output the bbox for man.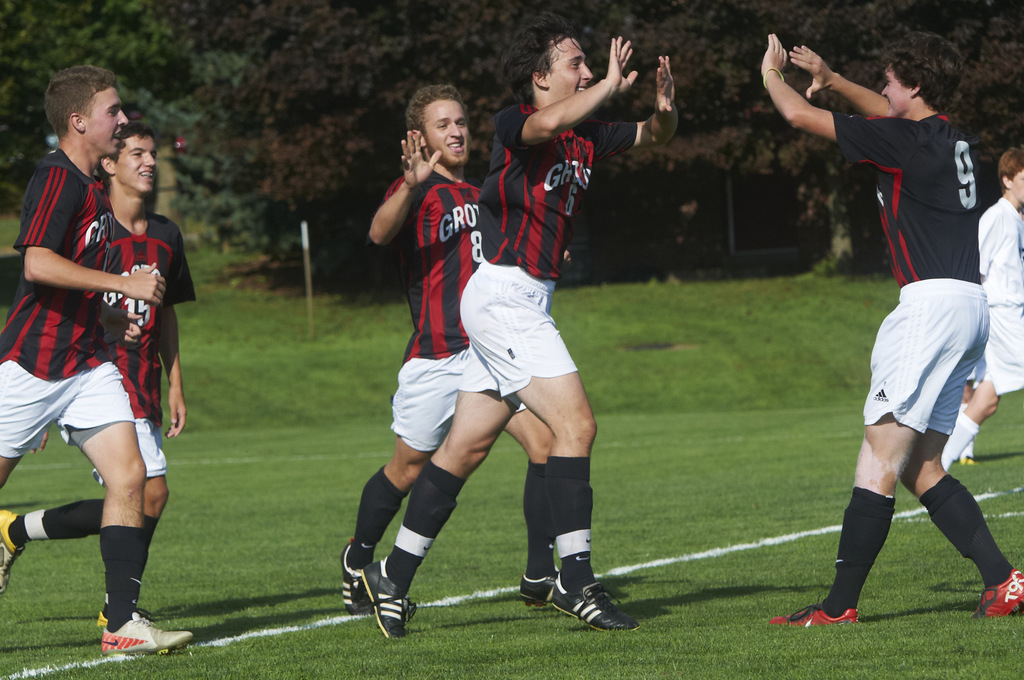
359,10,687,644.
